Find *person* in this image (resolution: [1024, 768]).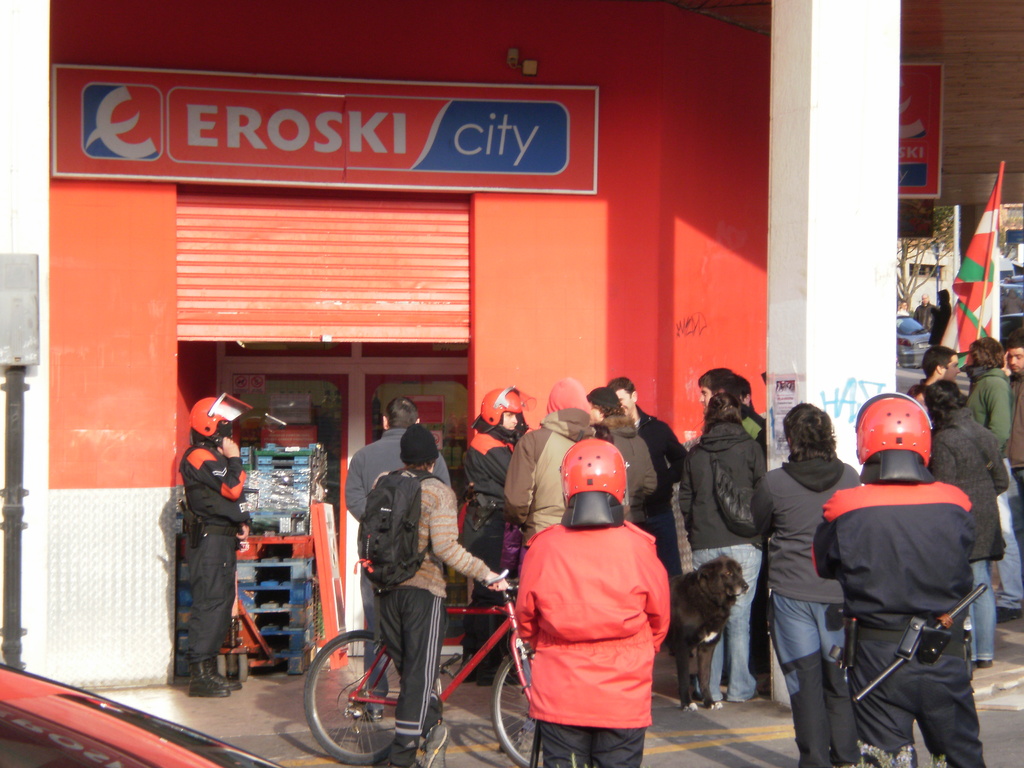
<region>741, 395, 862, 767</region>.
